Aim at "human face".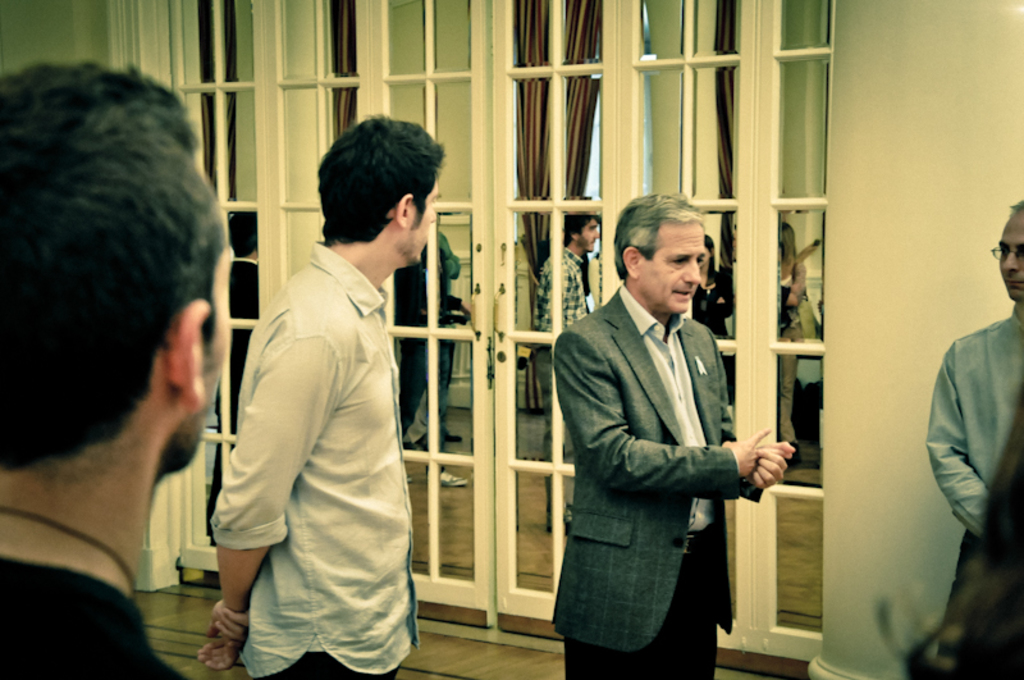
Aimed at pyautogui.locateOnScreen(639, 222, 707, 311).
